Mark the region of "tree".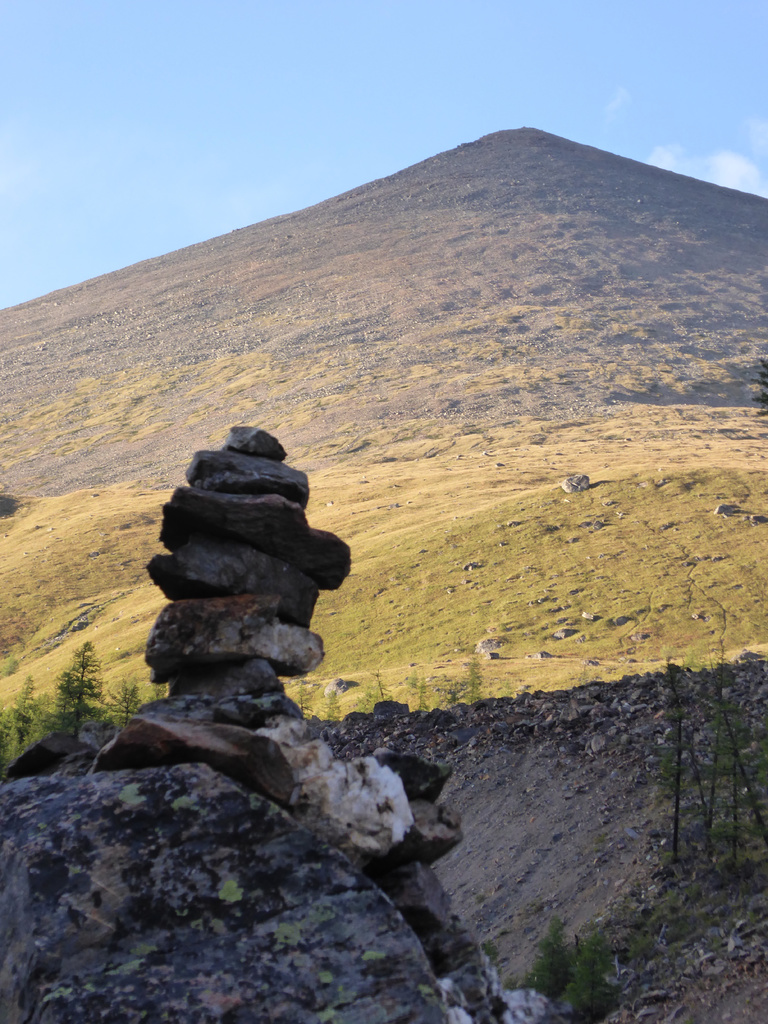
Region: pyautogui.locateOnScreen(548, 931, 620, 1023).
